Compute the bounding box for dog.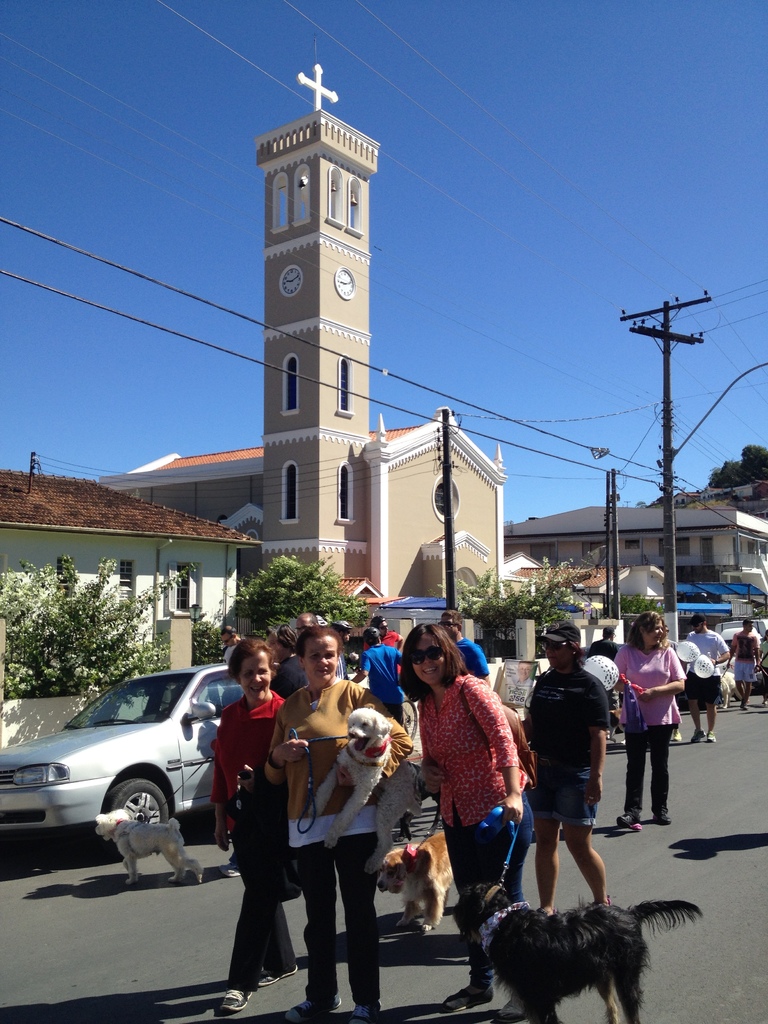
pyautogui.locateOnScreen(450, 886, 705, 1023).
